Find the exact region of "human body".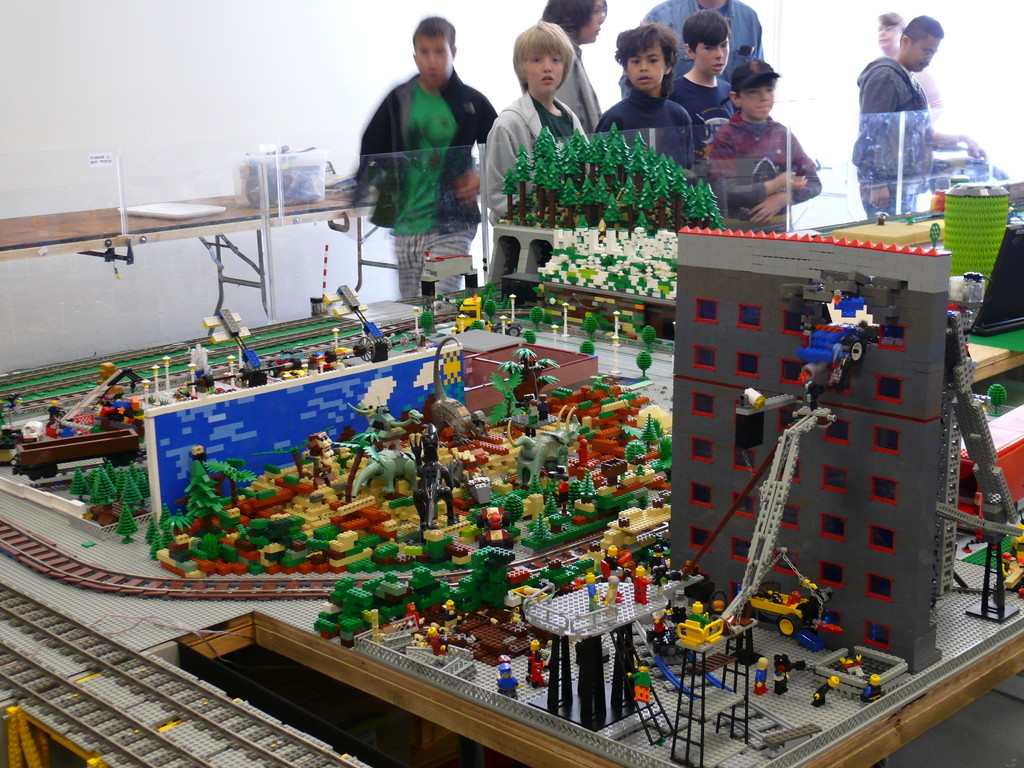
Exact region: box=[424, 626, 447, 656].
